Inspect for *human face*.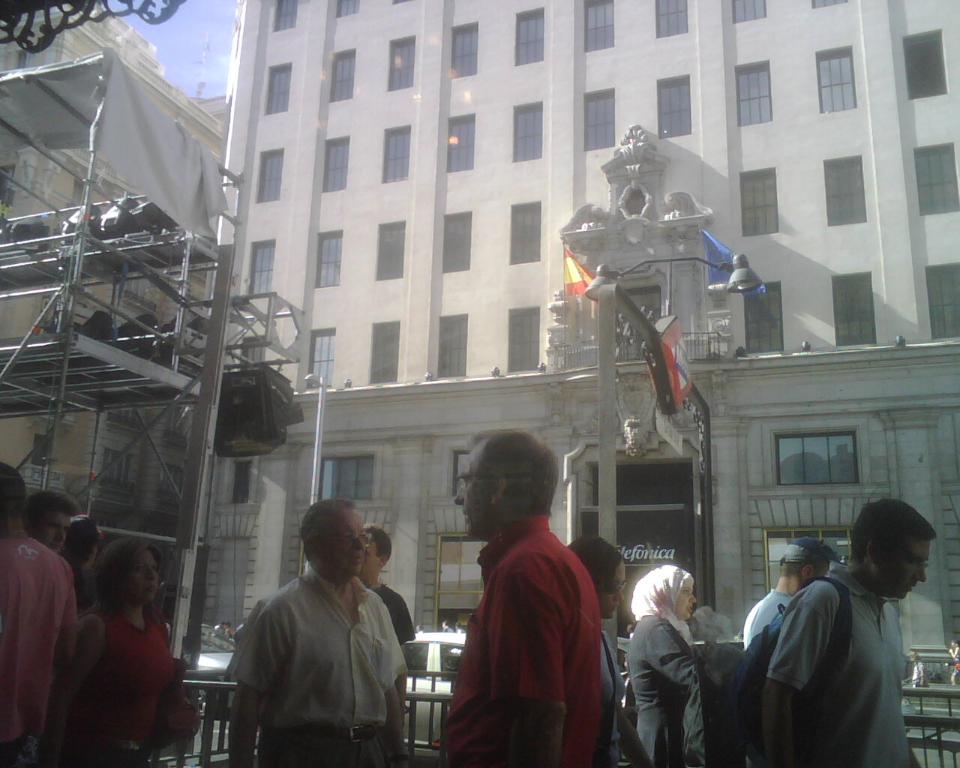
Inspection: left=884, top=538, right=929, bottom=600.
